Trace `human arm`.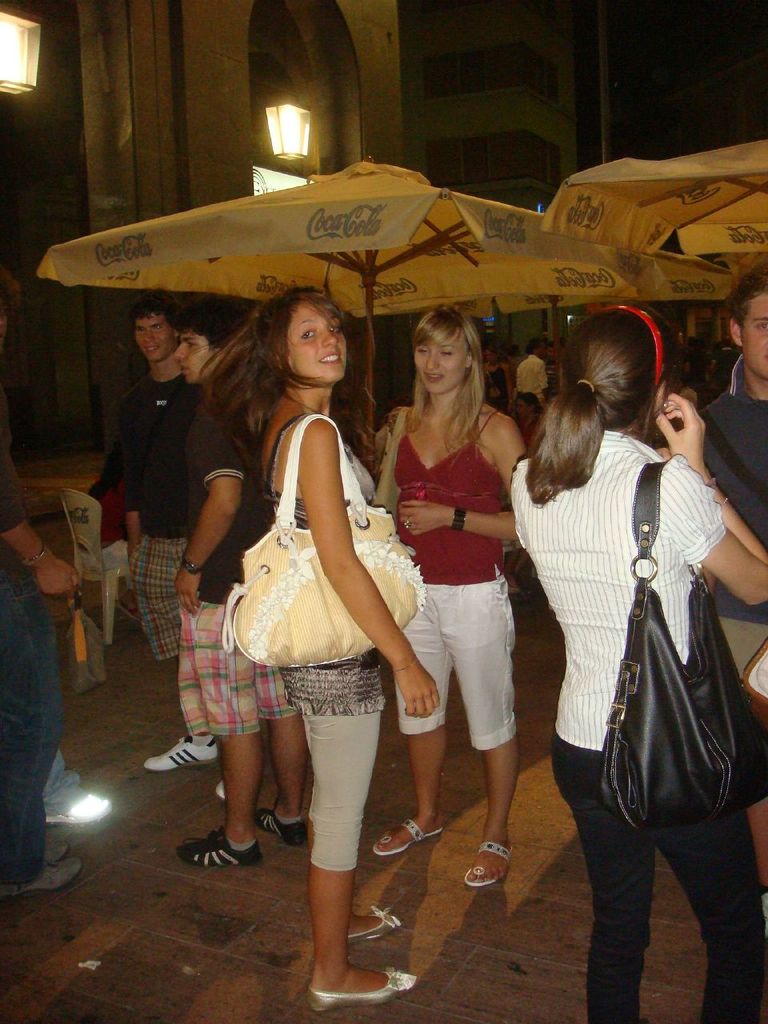
Traced to bbox=[402, 406, 533, 546].
